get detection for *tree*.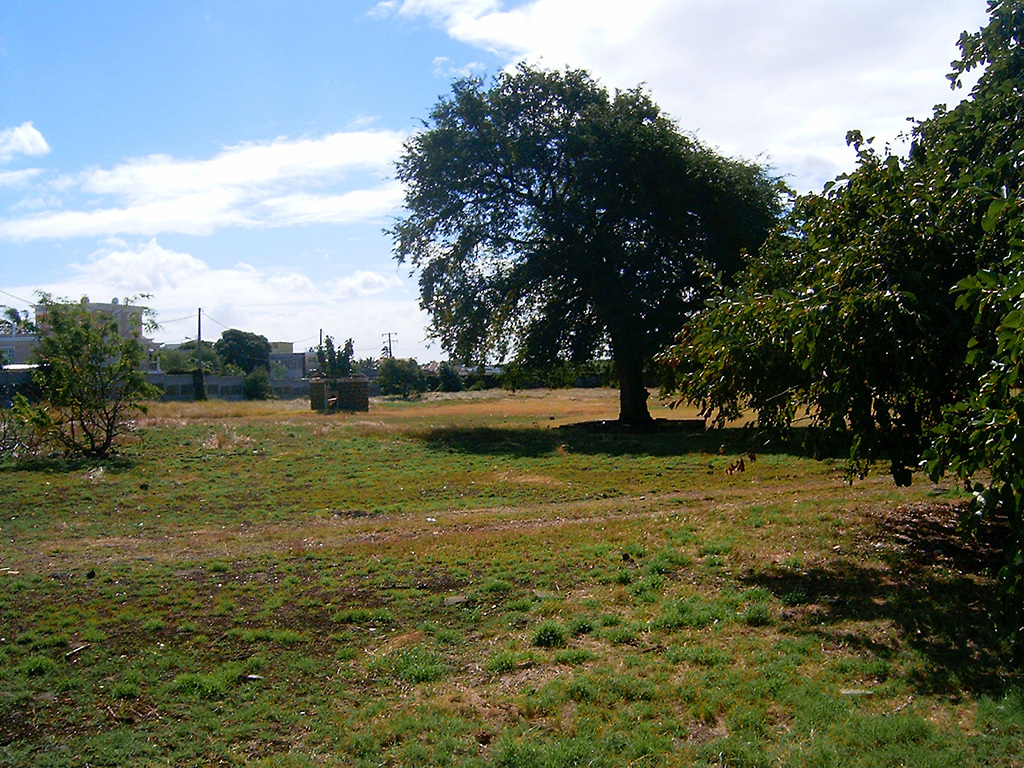
Detection: <region>309, 335, 361, 383</region>.
